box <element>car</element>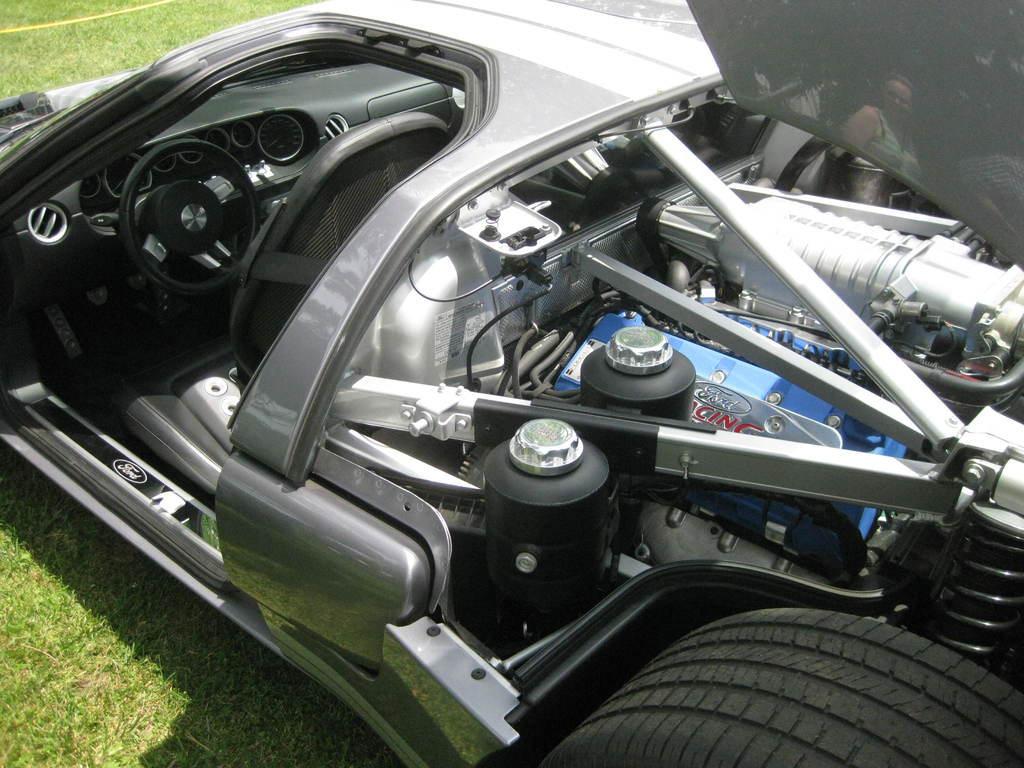
BBox(0, 4, 1023, 767)
